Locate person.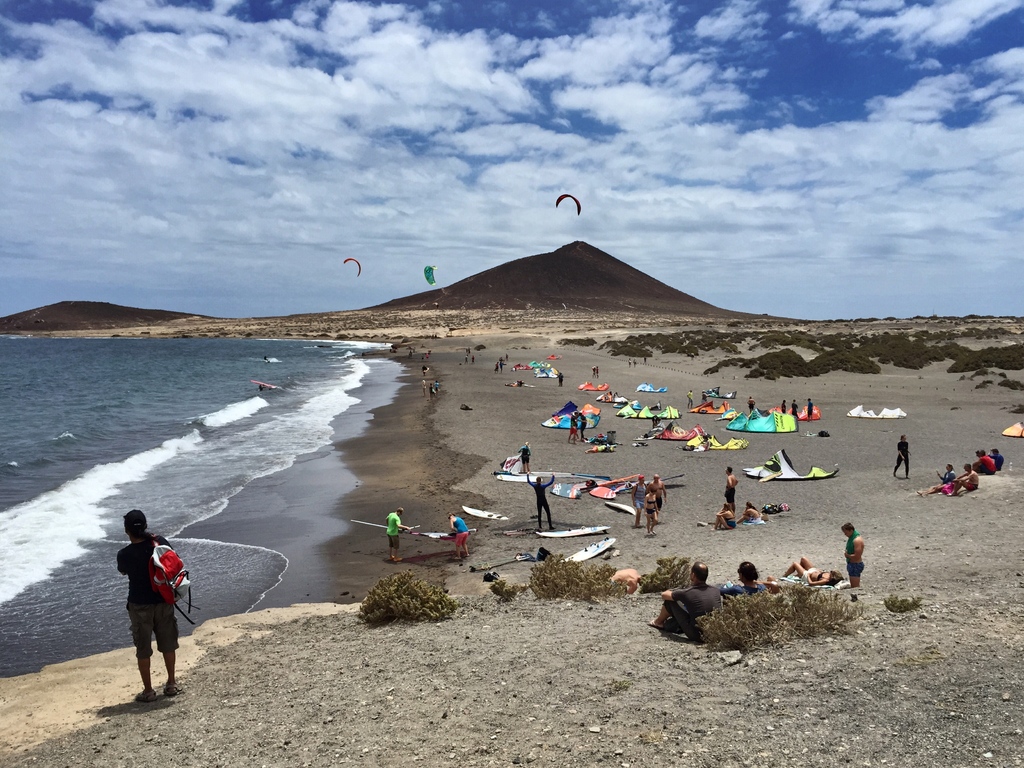
Bounding box: 646,472,669,521.
